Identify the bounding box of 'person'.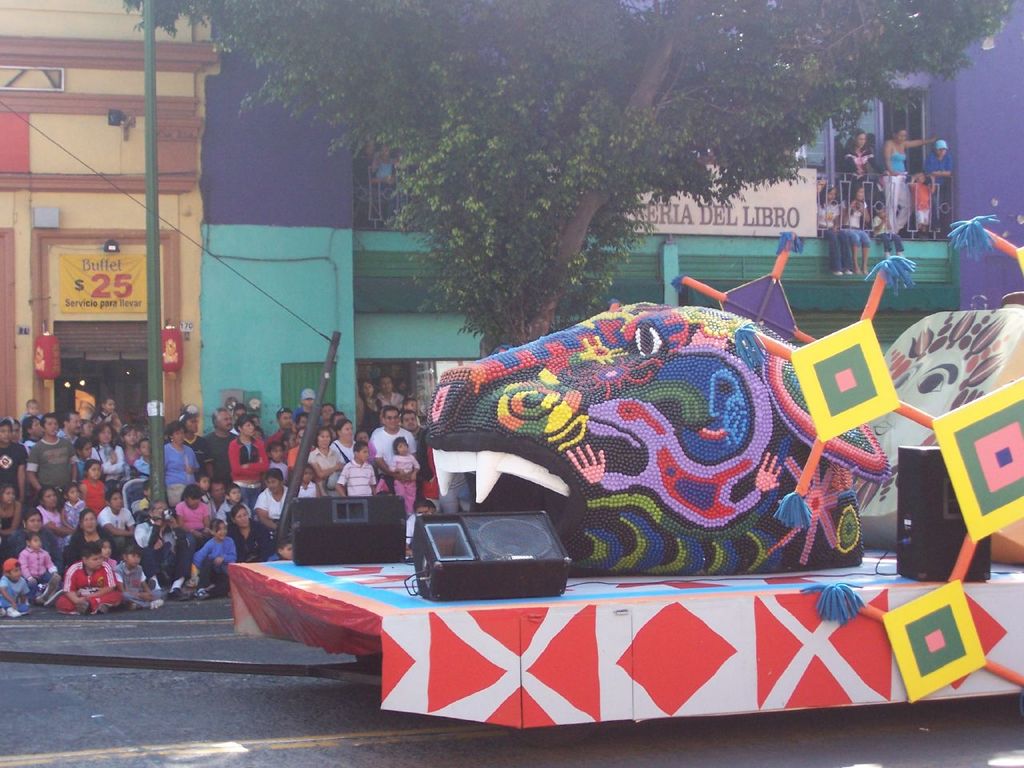
rect(870, 202, 913, 258).
